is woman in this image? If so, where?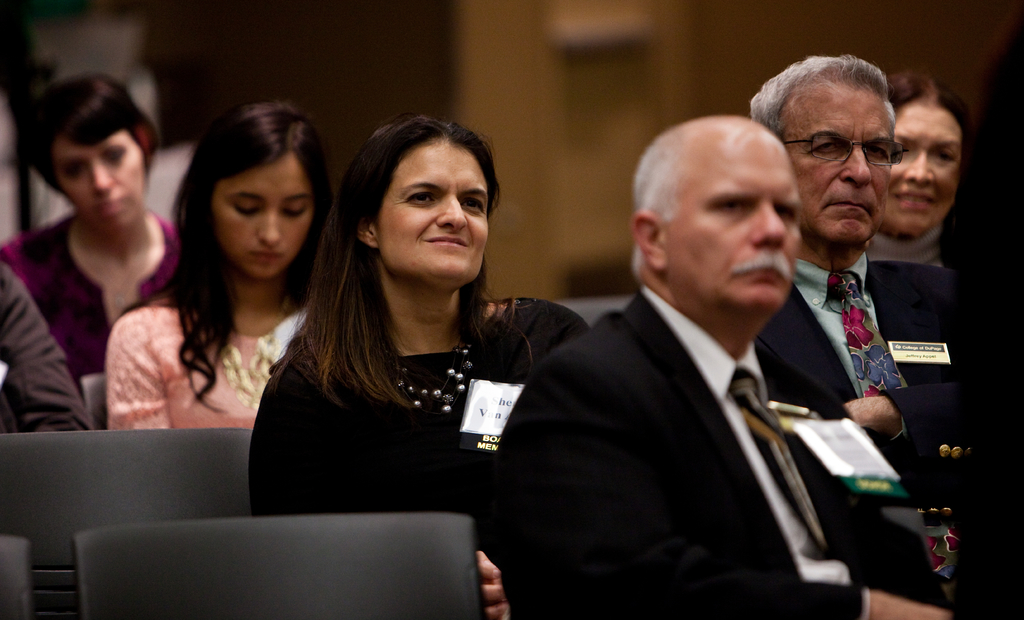
Yes, at {"left": 0, "top": 73, "right": 181, "bottom": 378}.
